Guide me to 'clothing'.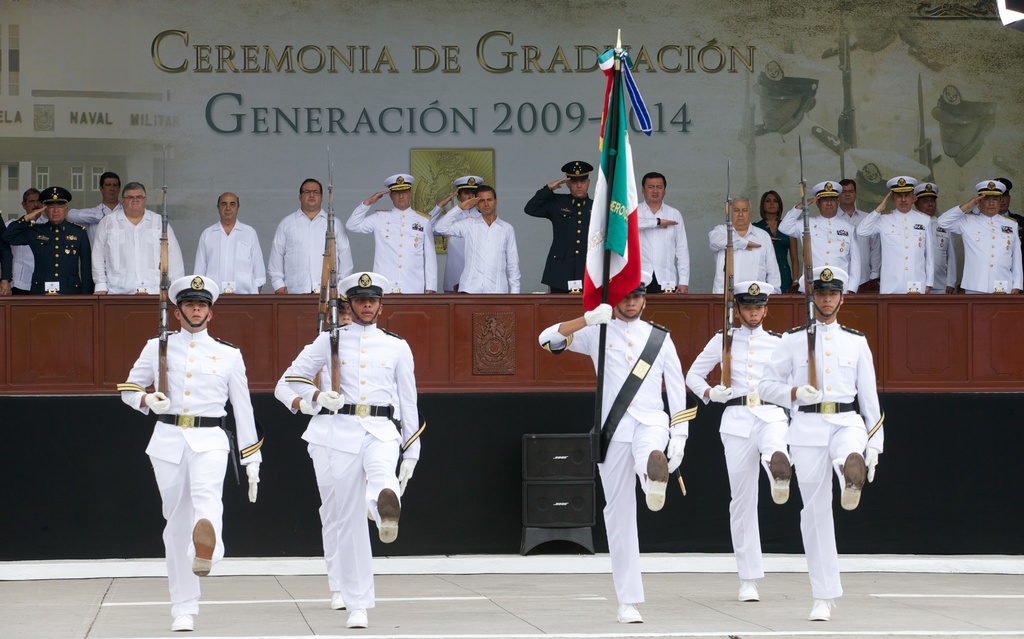
Guidance: {"x1": 277, "y1": 334, "x2": 346, "y2": 590}.
